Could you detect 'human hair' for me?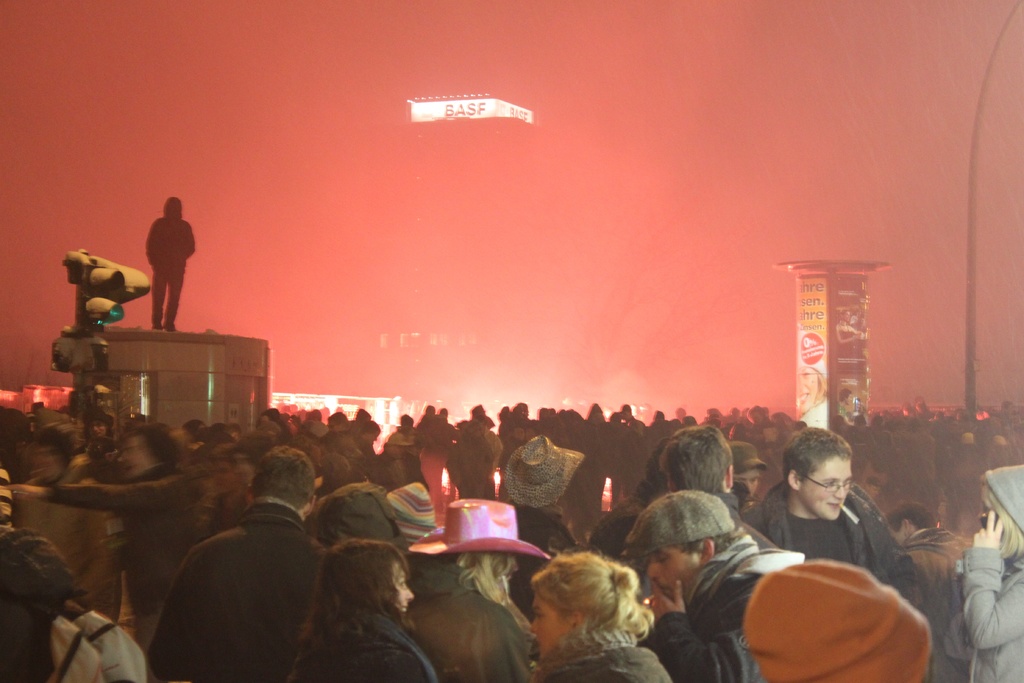
Detection result: pyautogui.locateOnScreen(300, 548, 416, 653).
